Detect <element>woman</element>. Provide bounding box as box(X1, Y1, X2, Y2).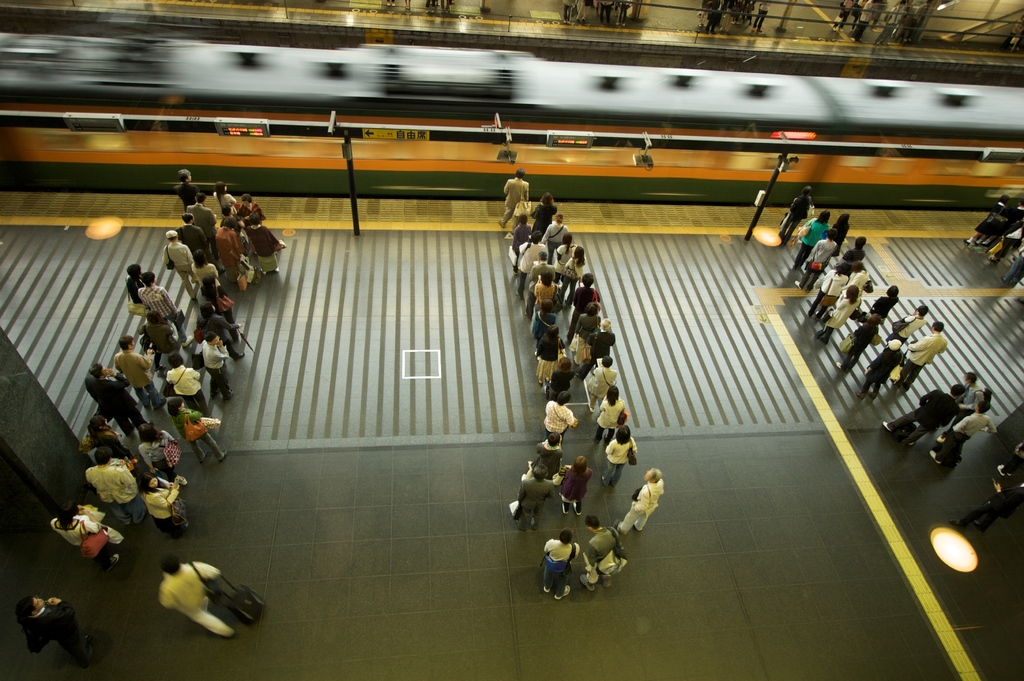
box(781, 193, 810, 241).
